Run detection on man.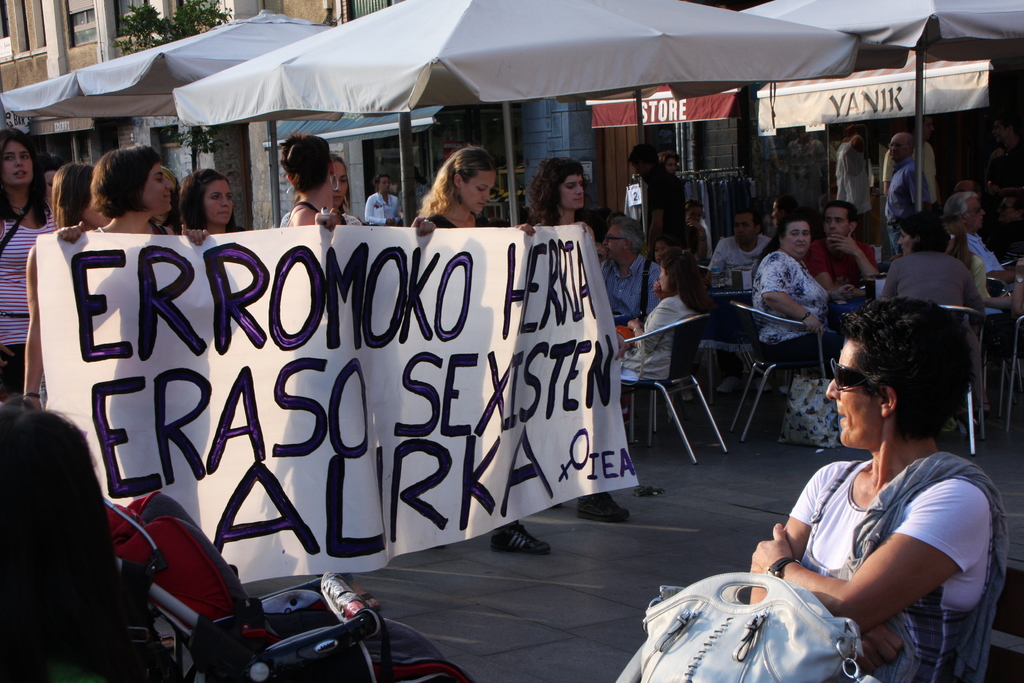
Result: x1=803 y1=200 x2=879 y2=294.
